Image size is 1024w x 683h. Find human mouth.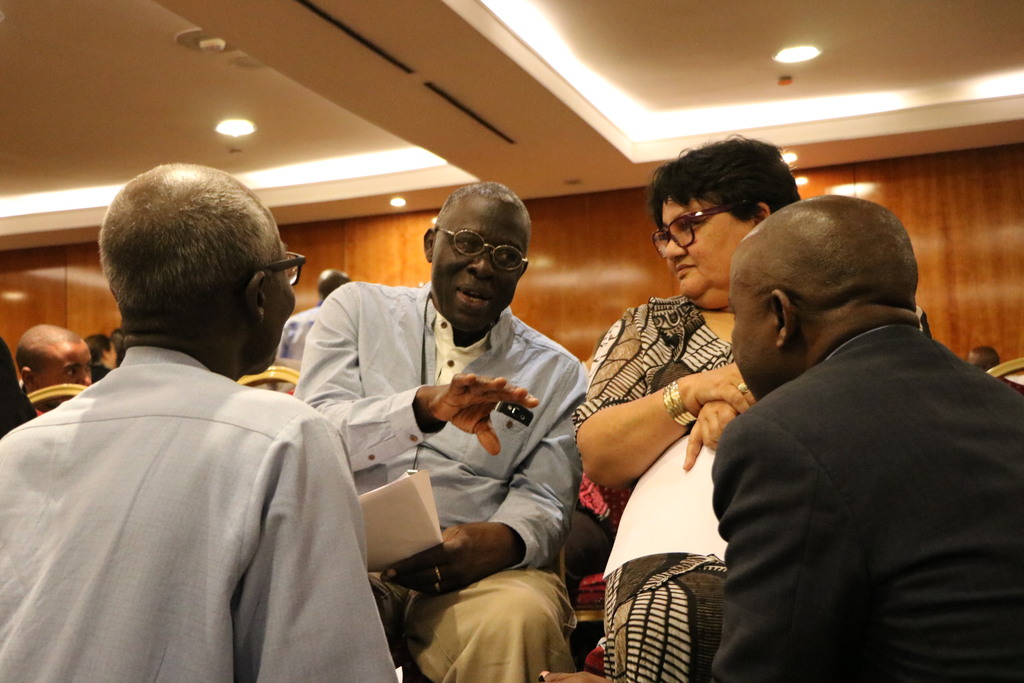
x1=672, y1=259, x2=700, y2=278.
